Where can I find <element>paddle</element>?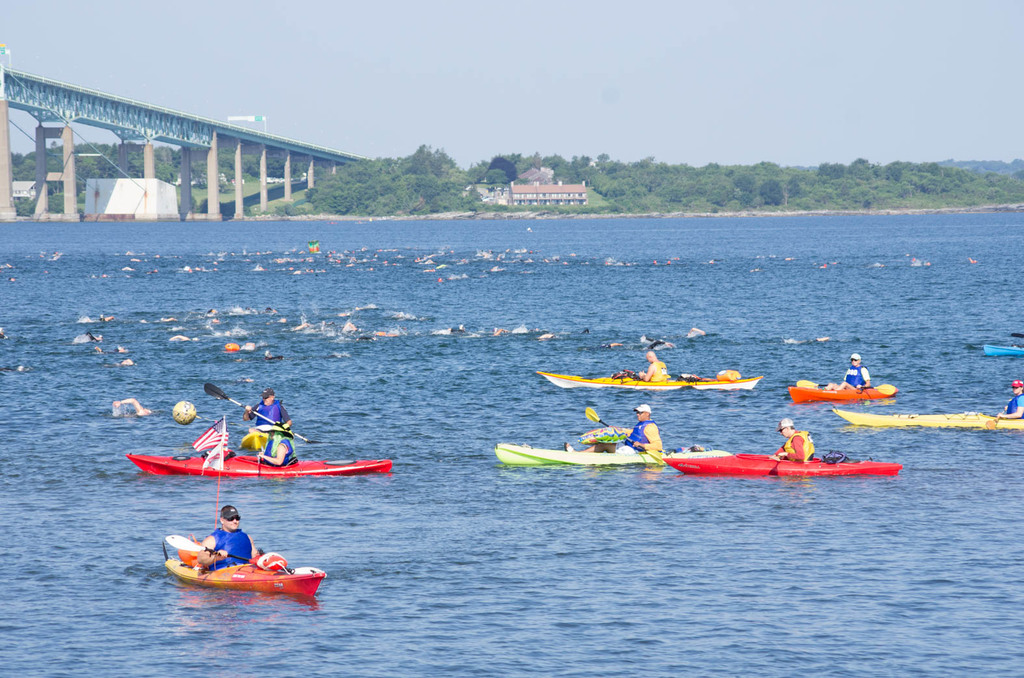
You can find it at (x1=165, y1=534, x2=250, y2=562).
